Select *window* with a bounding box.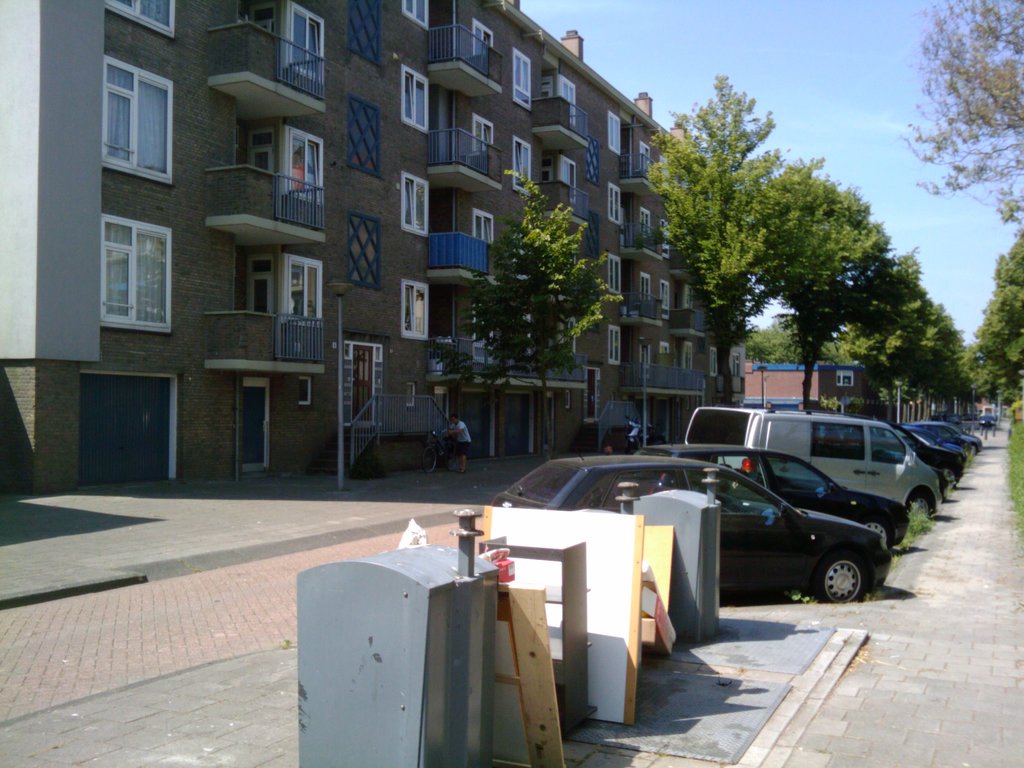
pyautogui.locateOnScreen(243, 130, 322, 212).
